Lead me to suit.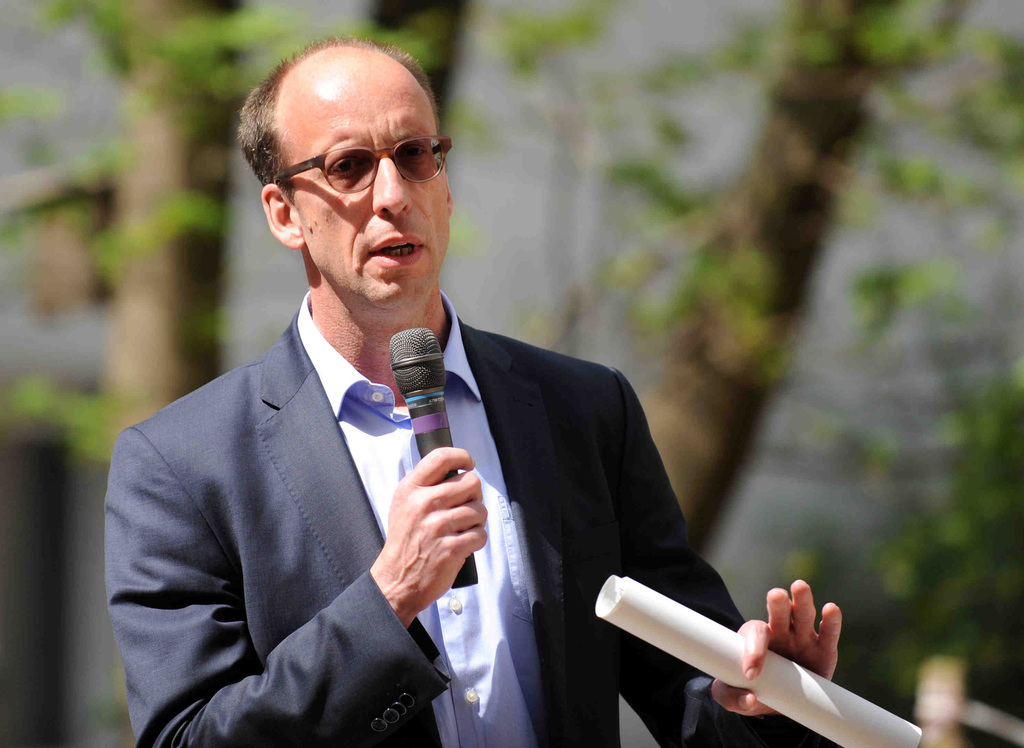
Lead to pyautogui.locateOnScreen(99, 300, 812, 747).
